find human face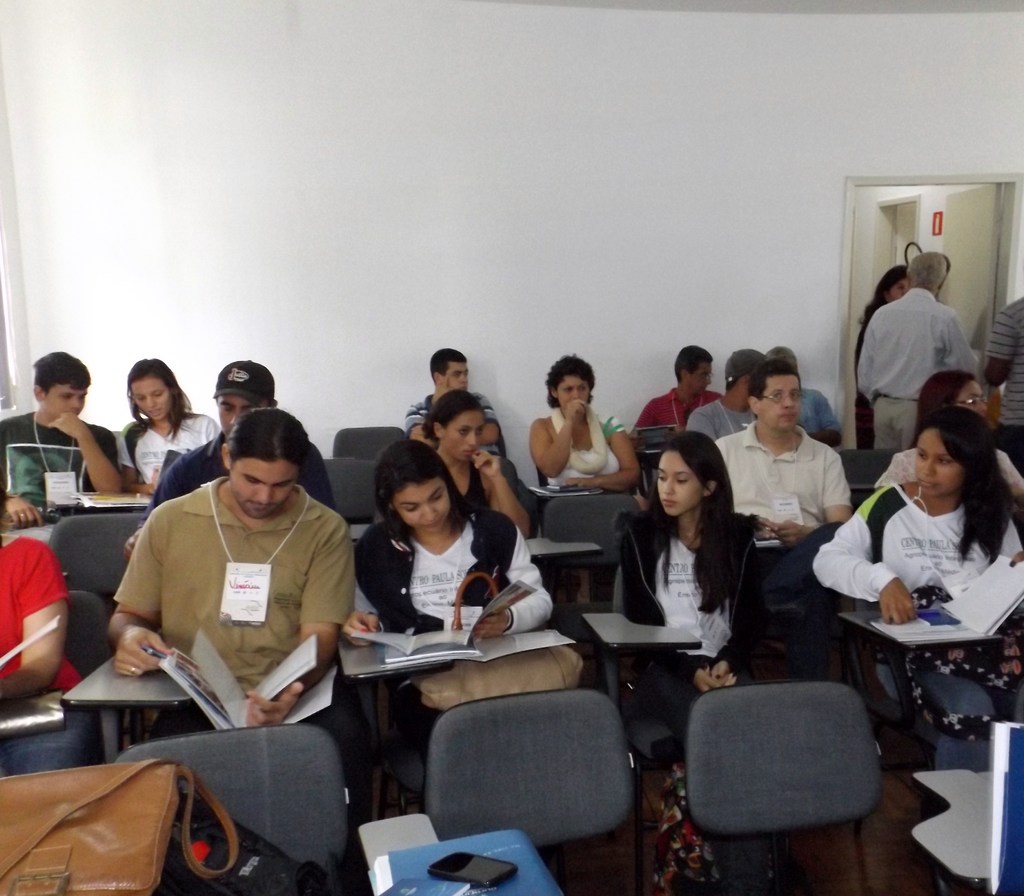
(x1=655, y1=457, x2=697, y2=516)
